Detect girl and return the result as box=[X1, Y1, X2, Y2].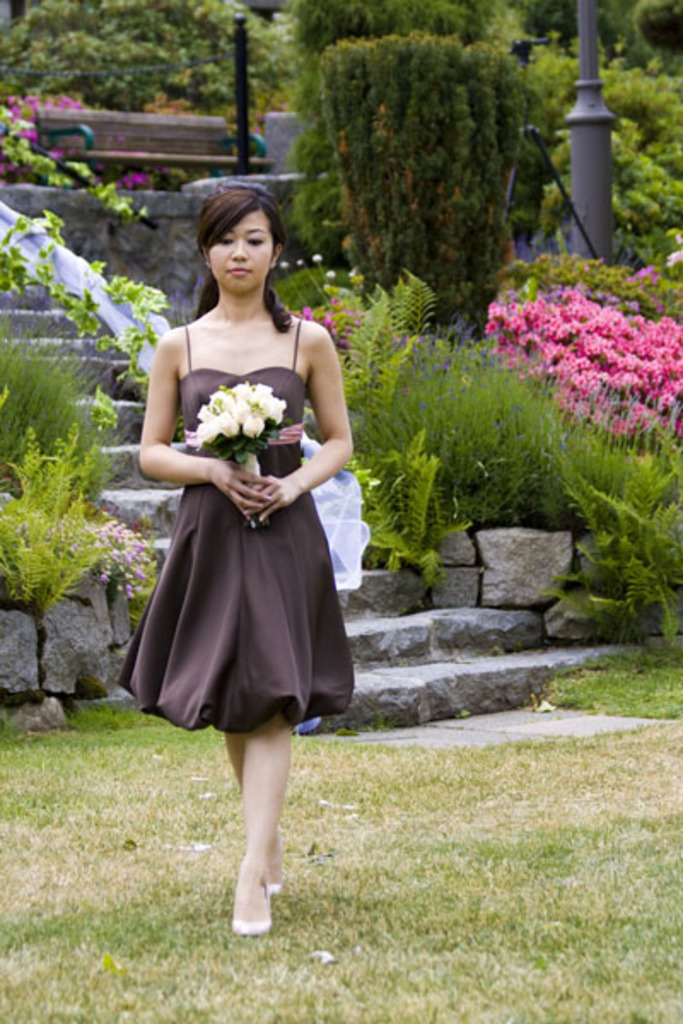
box=[123, 177, 353, 942].
